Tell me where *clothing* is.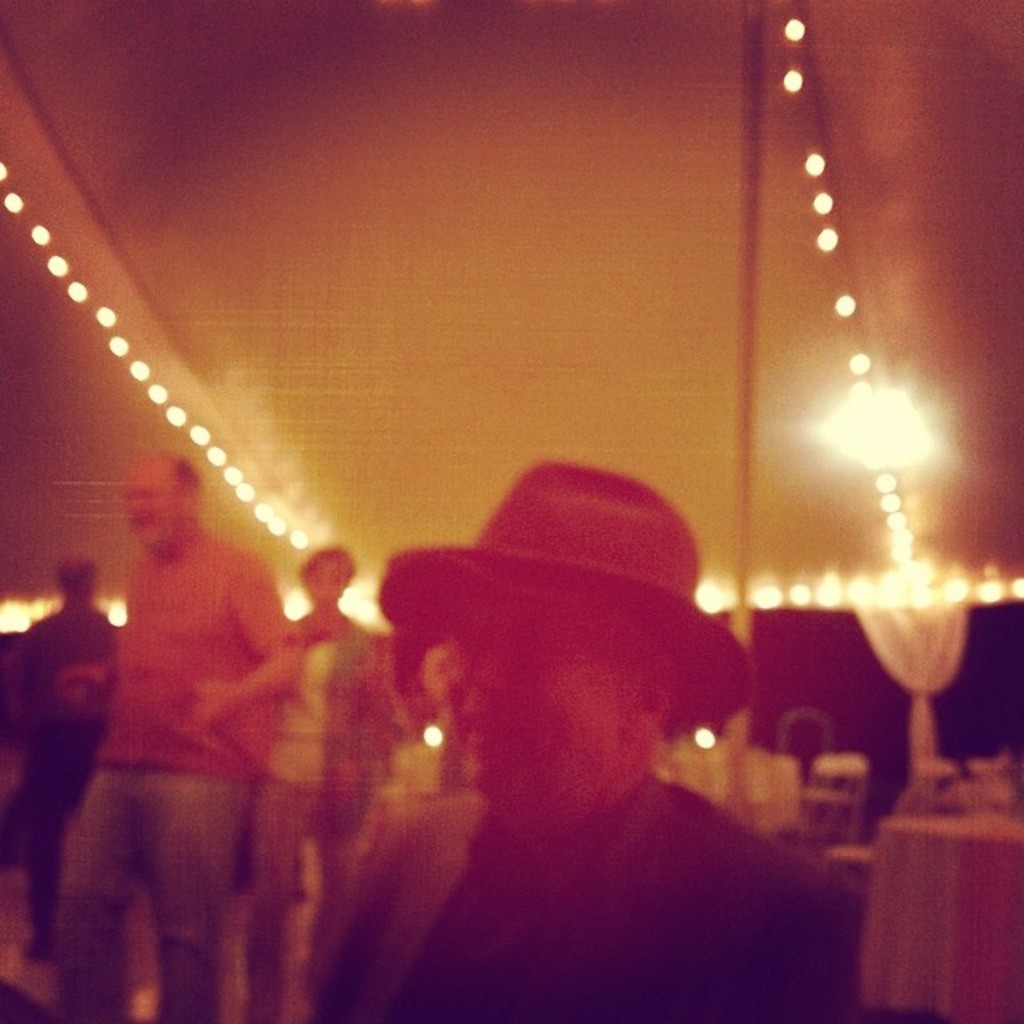
*clothing* is at [left=259, top=616, right=368, bottom=1022].
